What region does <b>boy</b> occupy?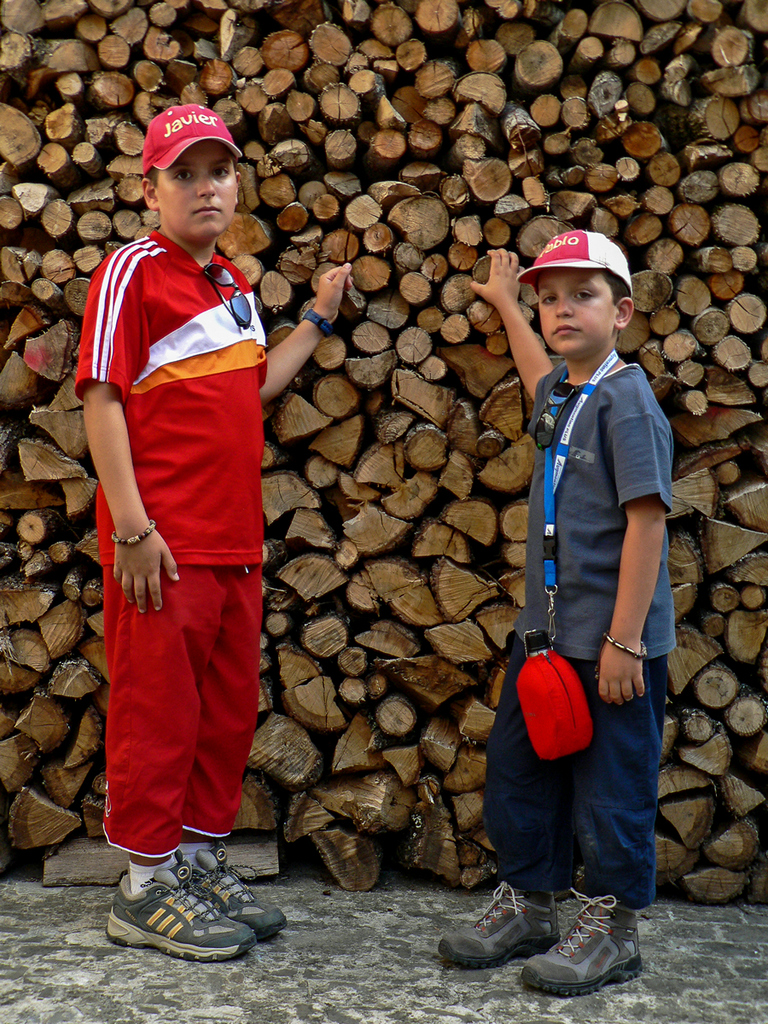
[left=55, top=79, right=319, bottom=938].
